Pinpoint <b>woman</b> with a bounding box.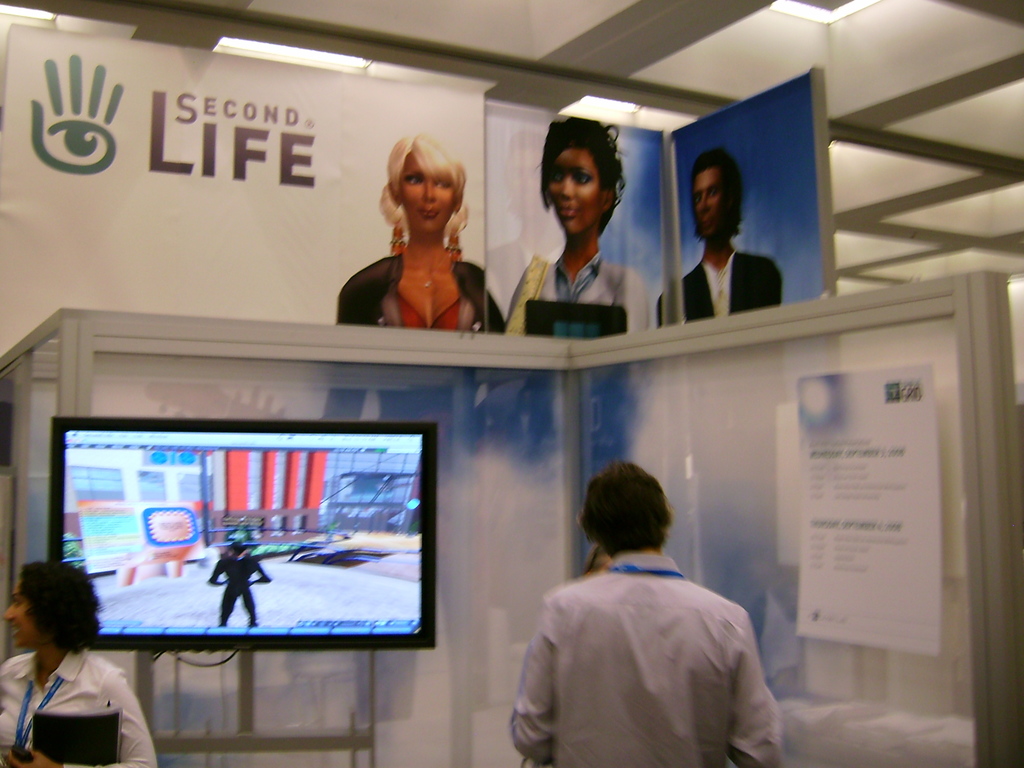
[x1=0, y1=561, x2=157, y2=767].
